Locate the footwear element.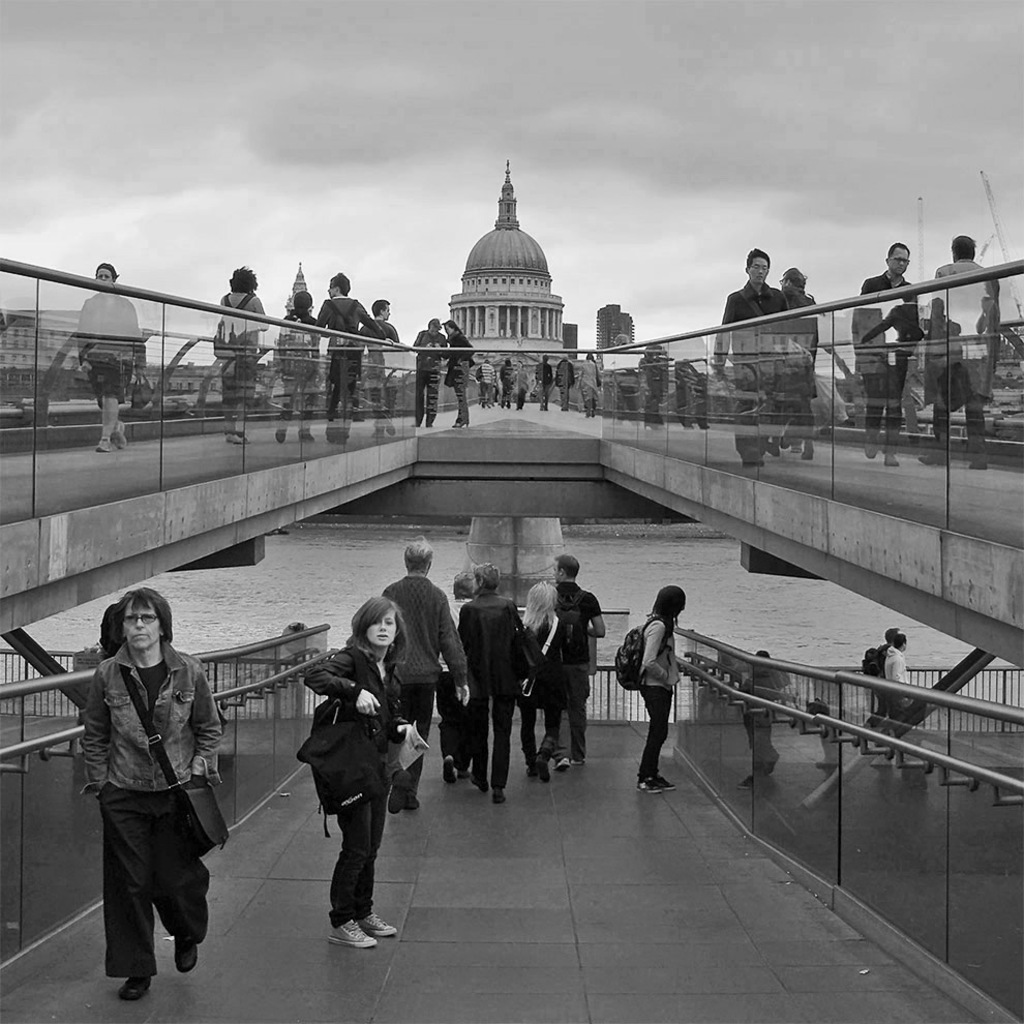
Element bbox: crop(228, 432, 250, 446).
